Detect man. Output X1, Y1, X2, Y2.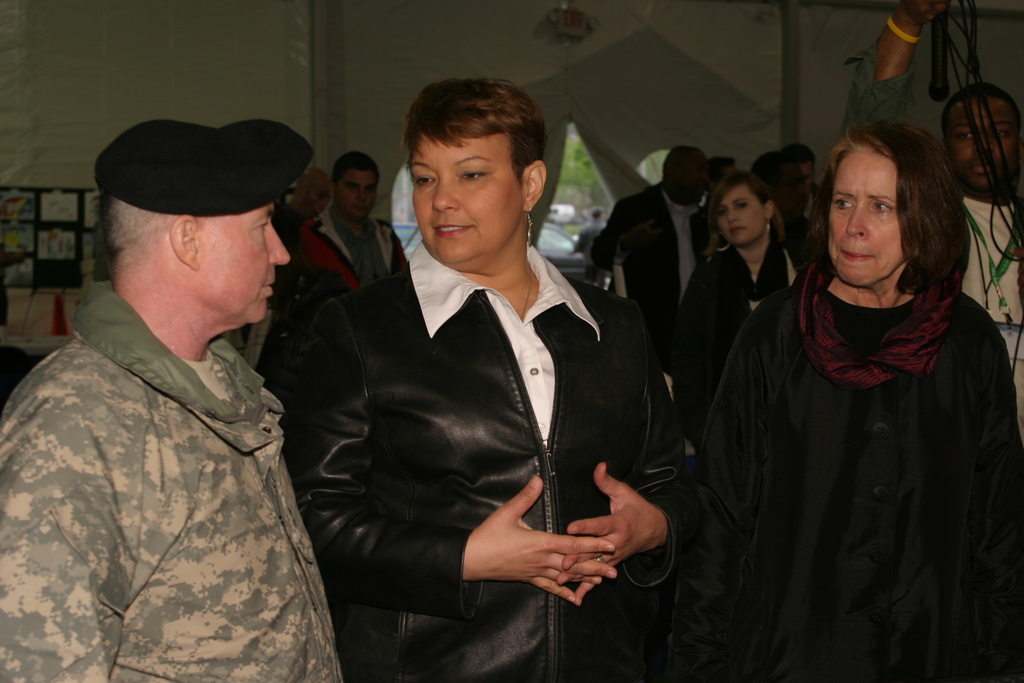
833, 0, 1023, 435.
